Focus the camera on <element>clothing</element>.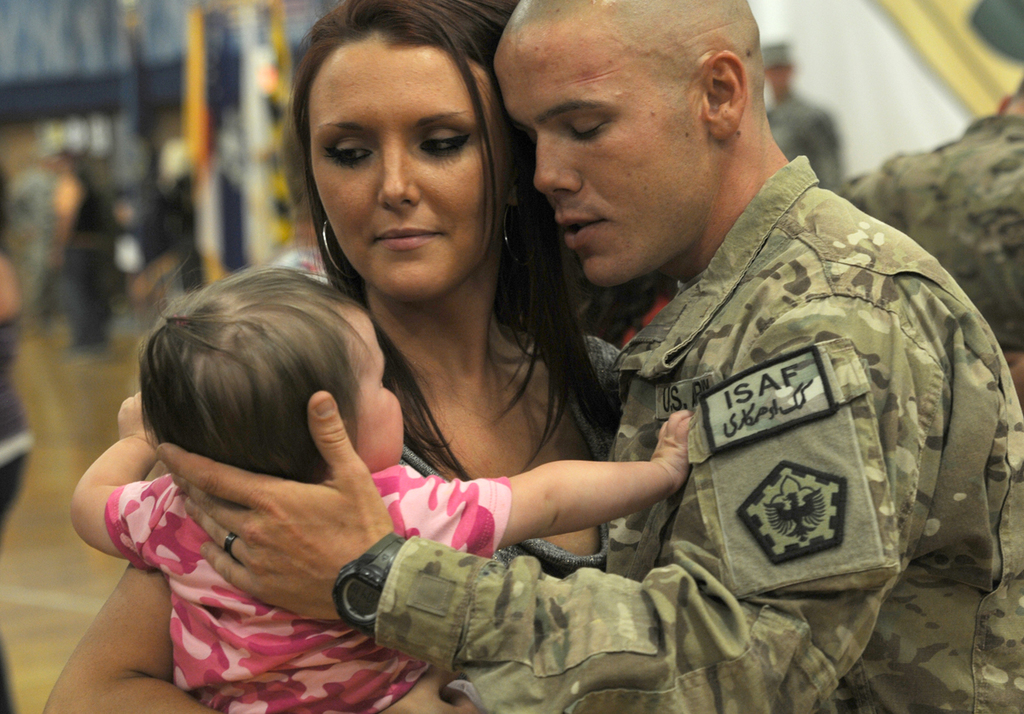
Focus region: BBox(399, 334, 623, 572).
